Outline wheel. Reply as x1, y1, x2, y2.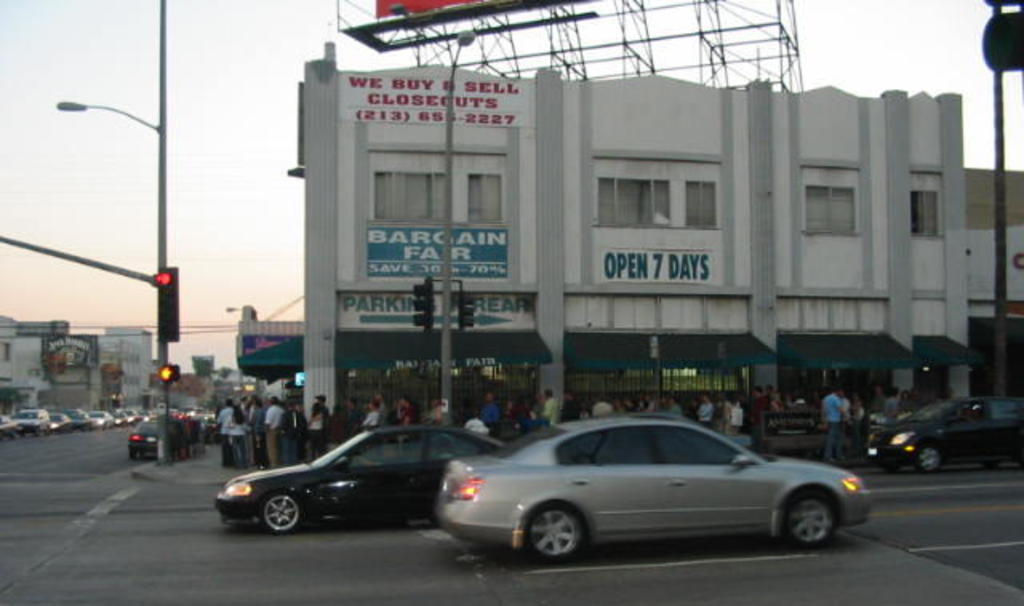
979, 457, 1000, 470.
